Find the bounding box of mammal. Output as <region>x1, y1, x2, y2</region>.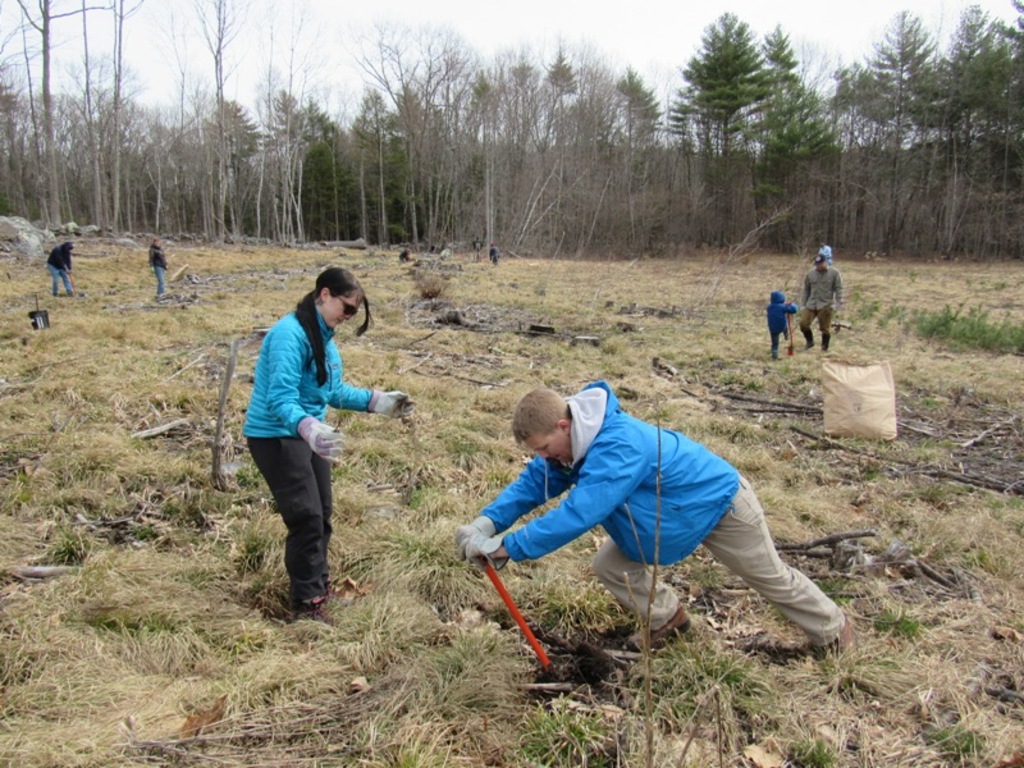
<region>146, 239, 168, 288</region>.
